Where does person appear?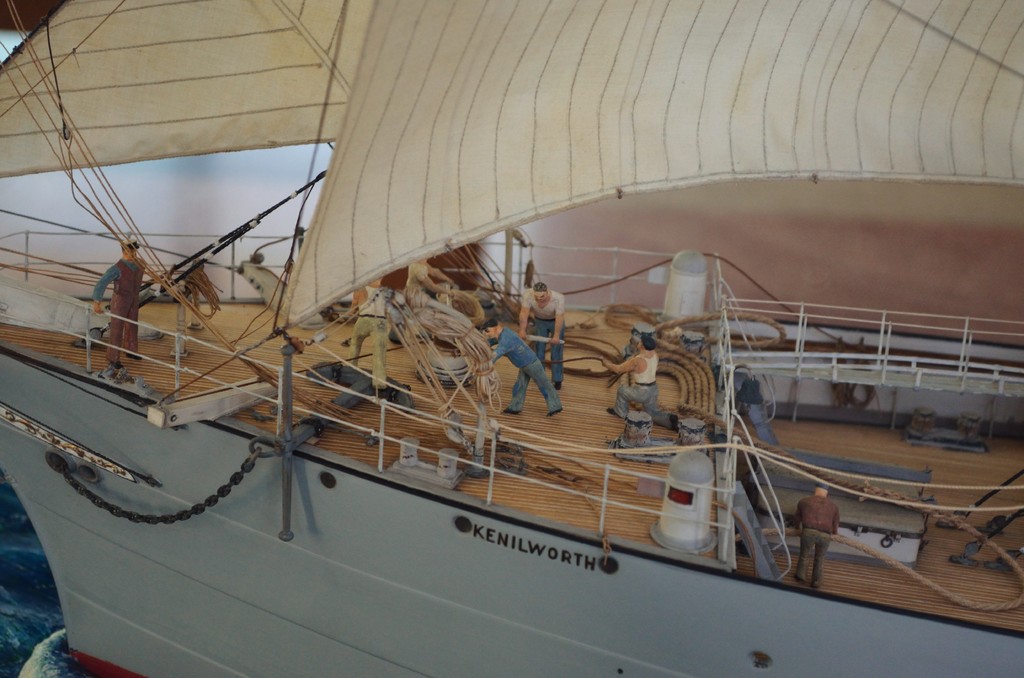
Appears at (482, 319, 564, 417).
